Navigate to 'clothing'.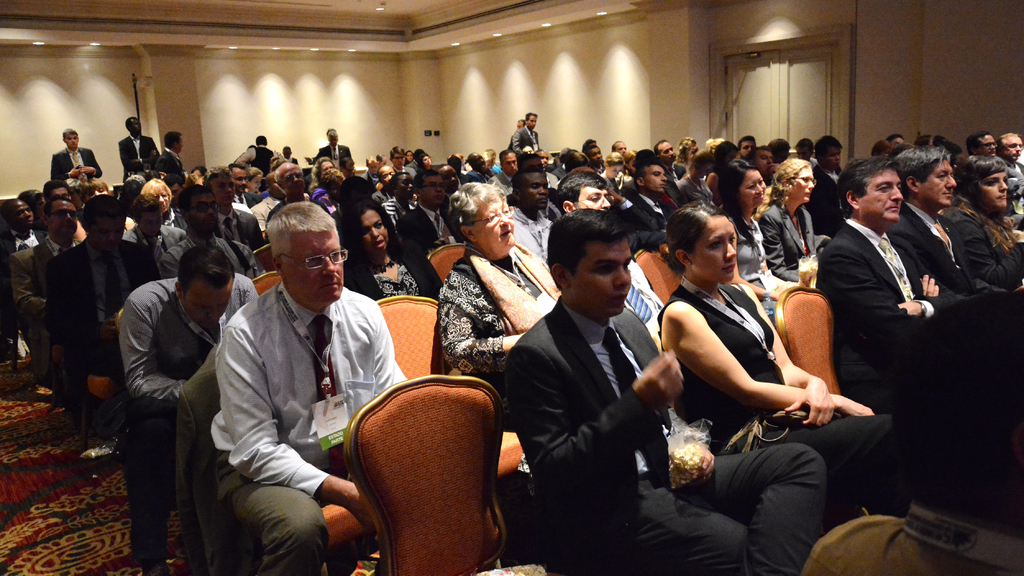
Navigation target: [x1=510, y1=125, x2=539, y2=149].
